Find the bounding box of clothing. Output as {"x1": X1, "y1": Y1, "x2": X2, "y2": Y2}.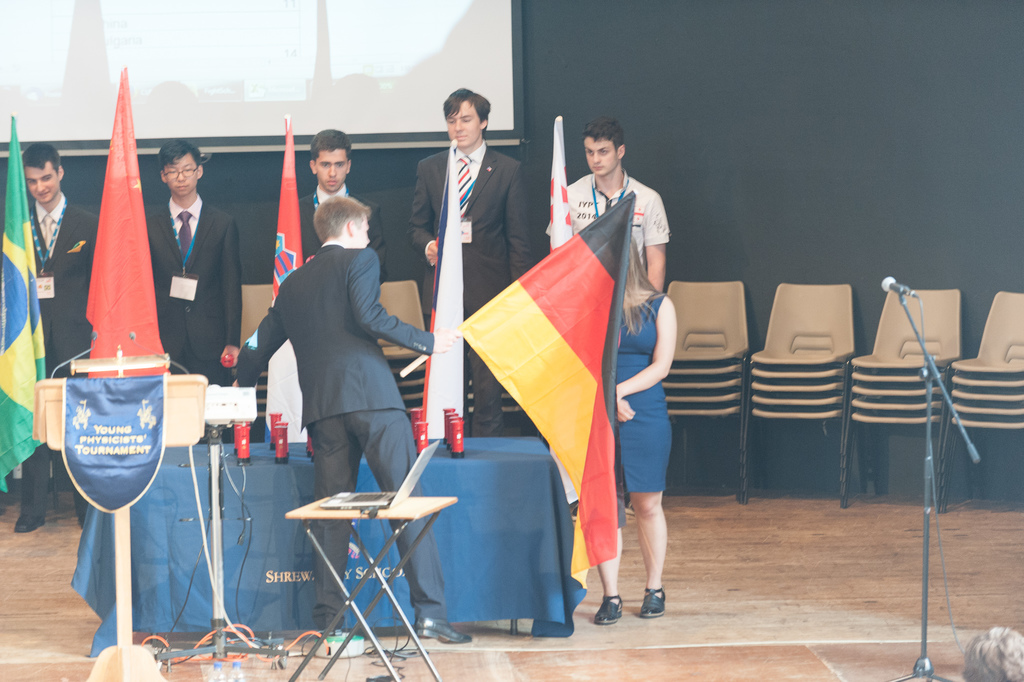
{"x1": 414, "y1": 141, "x2": 532, "y2": 431}.
